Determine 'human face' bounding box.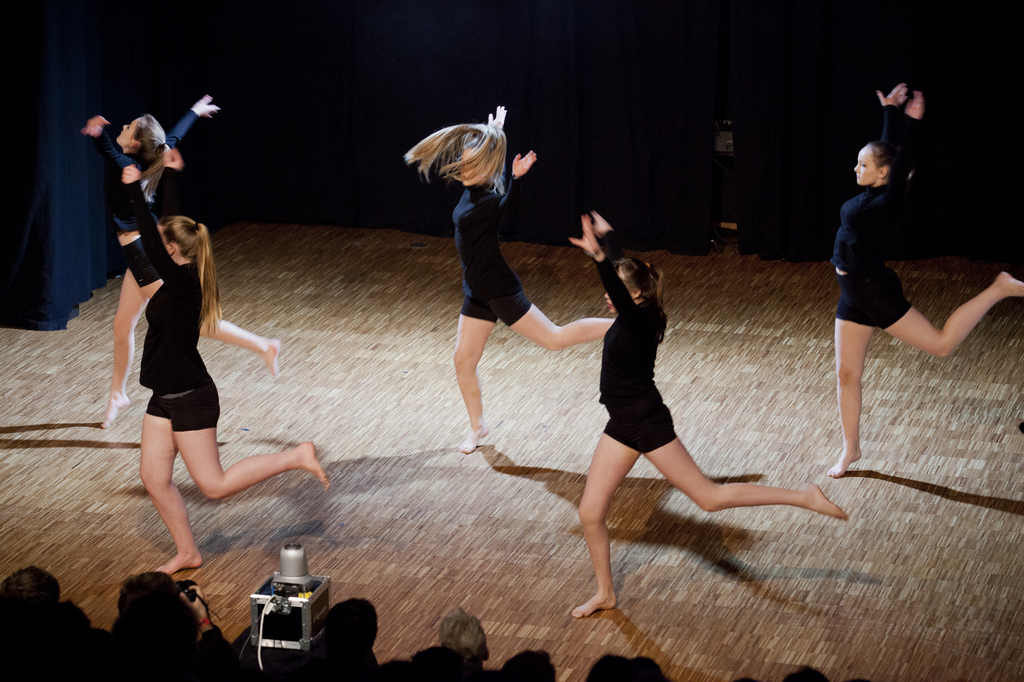
Determined: bbox=[854, 147, 879, 186].
